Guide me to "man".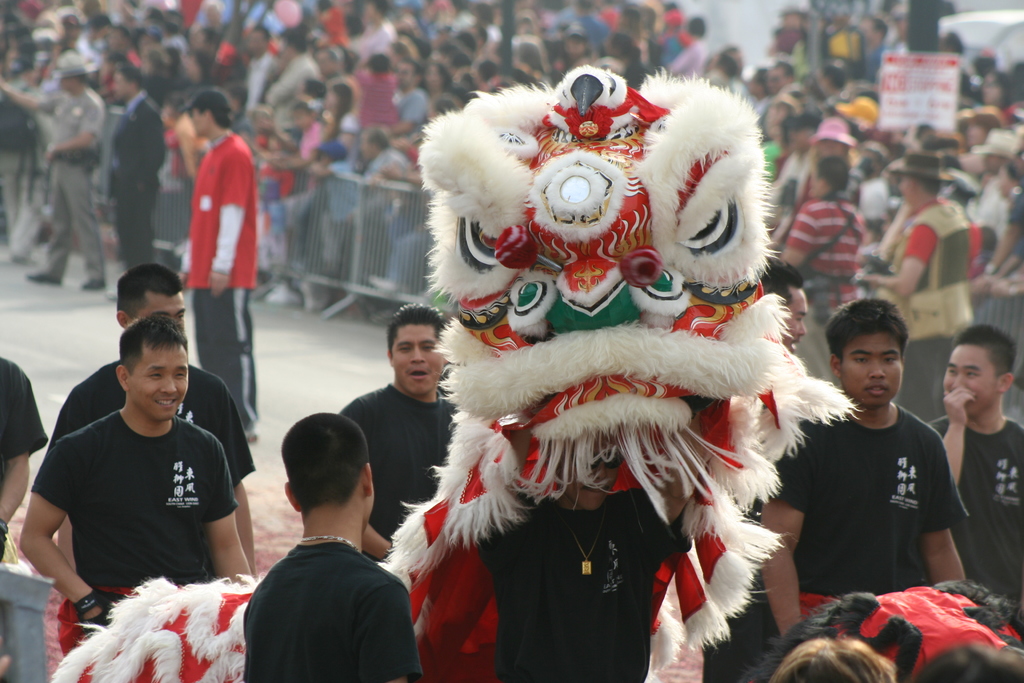
Guidance: (217, 422, 427, 675).
